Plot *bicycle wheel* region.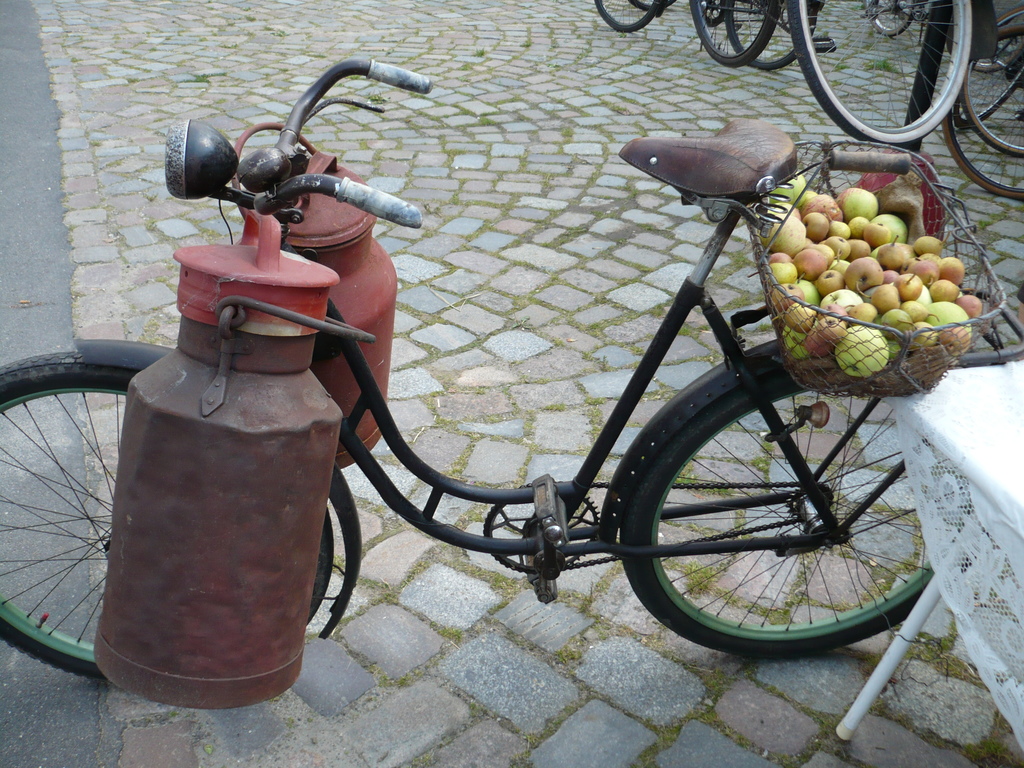
Plotted at box=[594, 0, 660, 36].
